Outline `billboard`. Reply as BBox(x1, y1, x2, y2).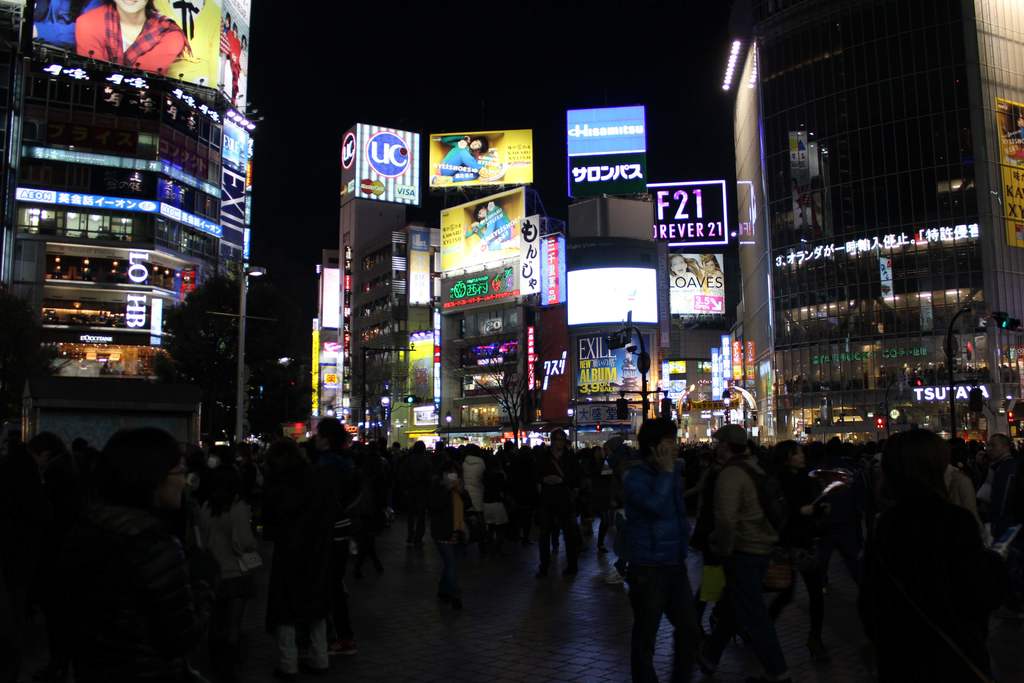
BBox(566, 156, 649, 195).
